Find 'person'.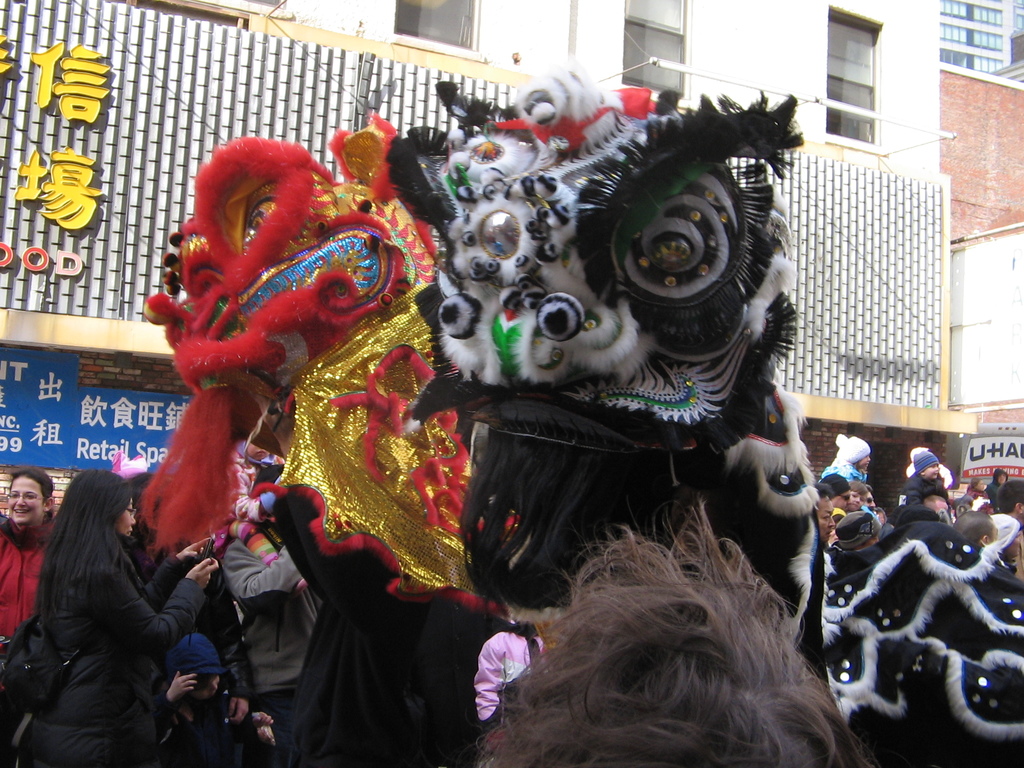
detection(220, 132, 776, 767).
